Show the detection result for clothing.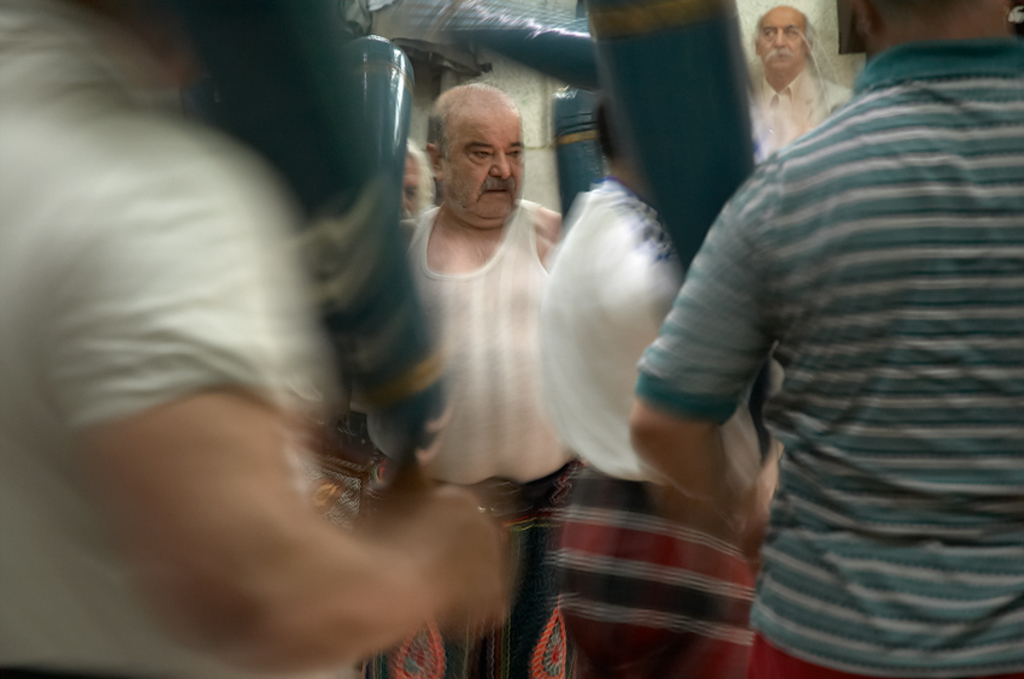
<region>0, 0, 348, 678</region>.
